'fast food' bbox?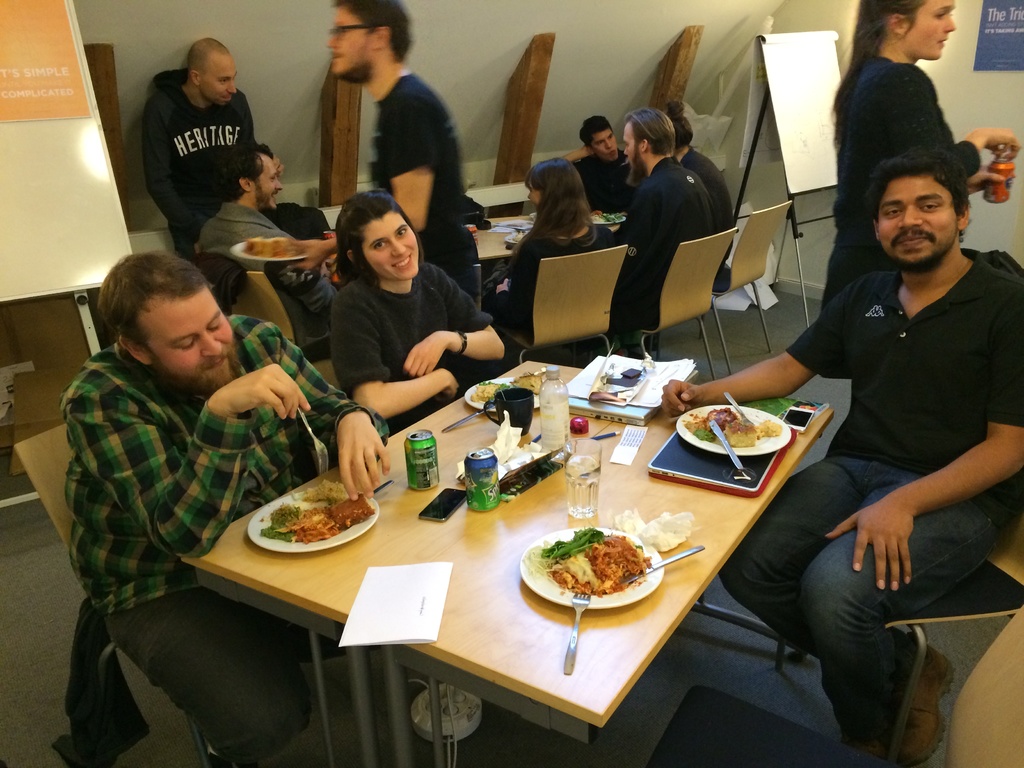
<box>519,370,551,390</box>
